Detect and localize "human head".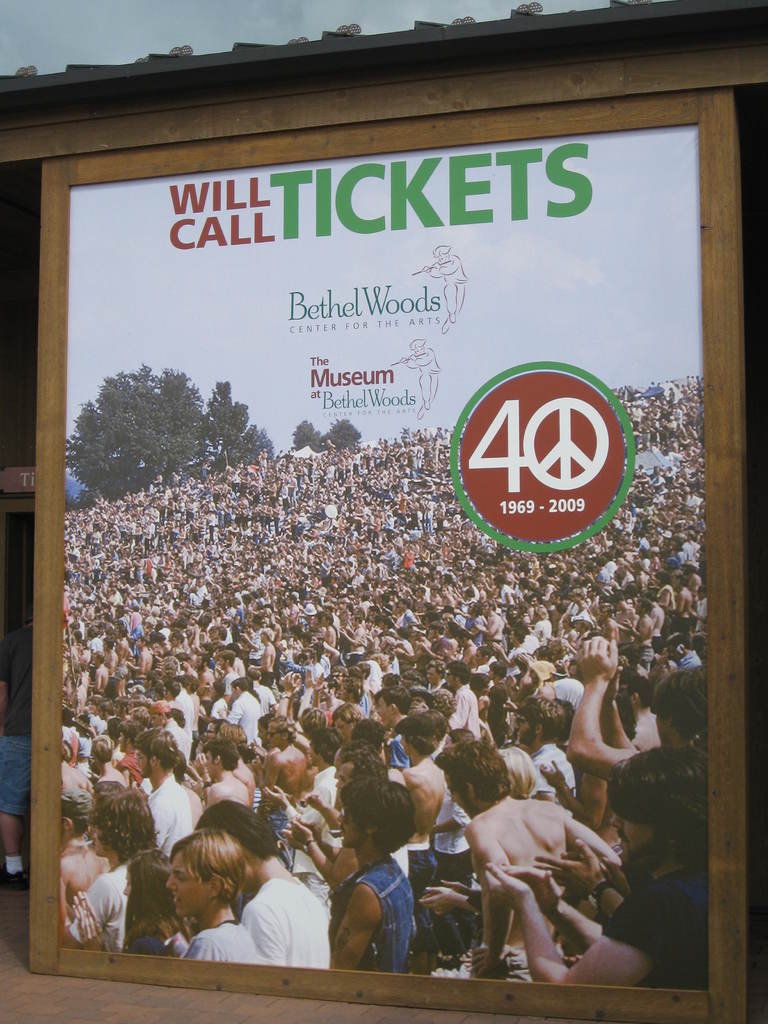
Localized at 91,791,154,861.
